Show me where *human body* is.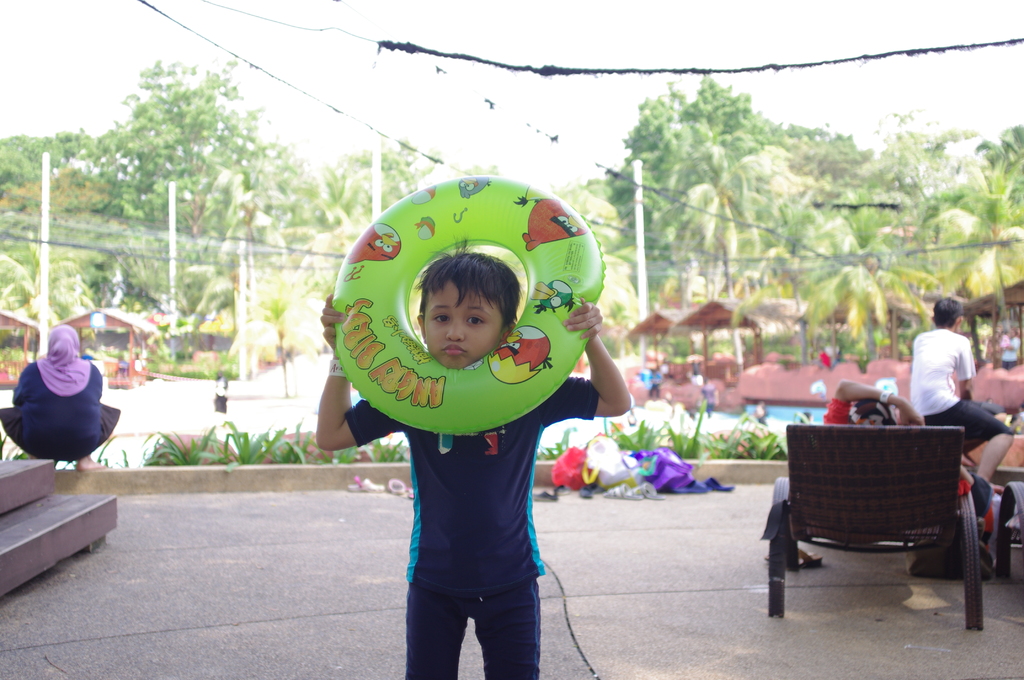
*human body* is at region(6, 304, 116, 485).
